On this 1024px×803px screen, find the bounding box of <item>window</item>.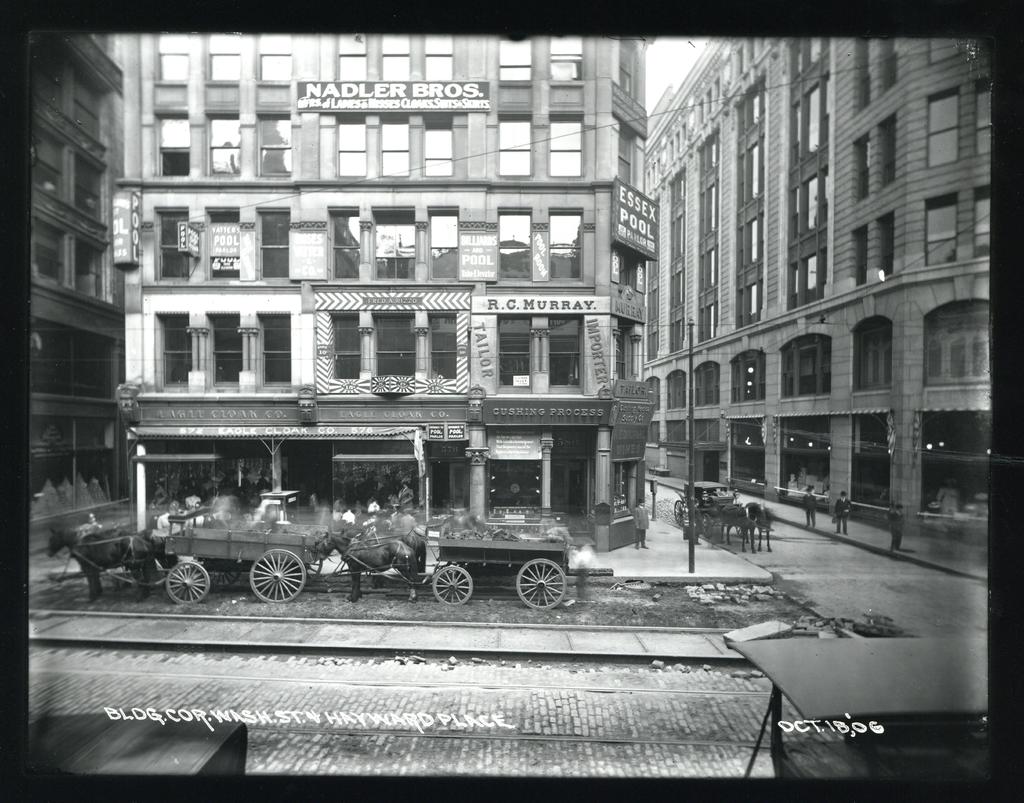
Bounding box: 426:214:465:285.
